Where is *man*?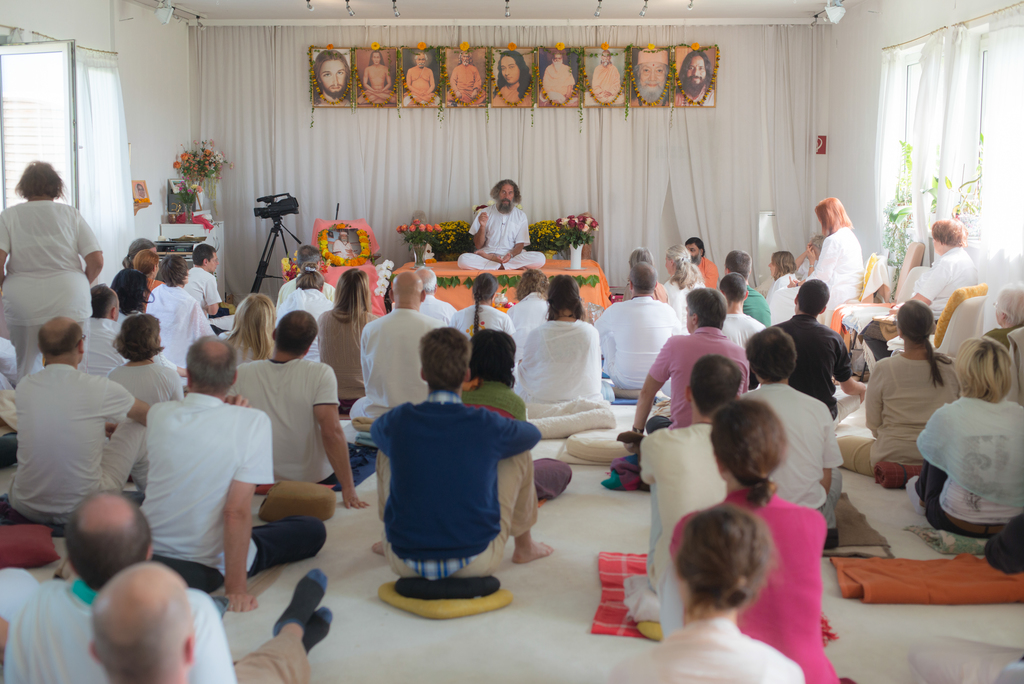
{"x1": 364, "y1": 325, "x2": 556, "y2": 579}.
